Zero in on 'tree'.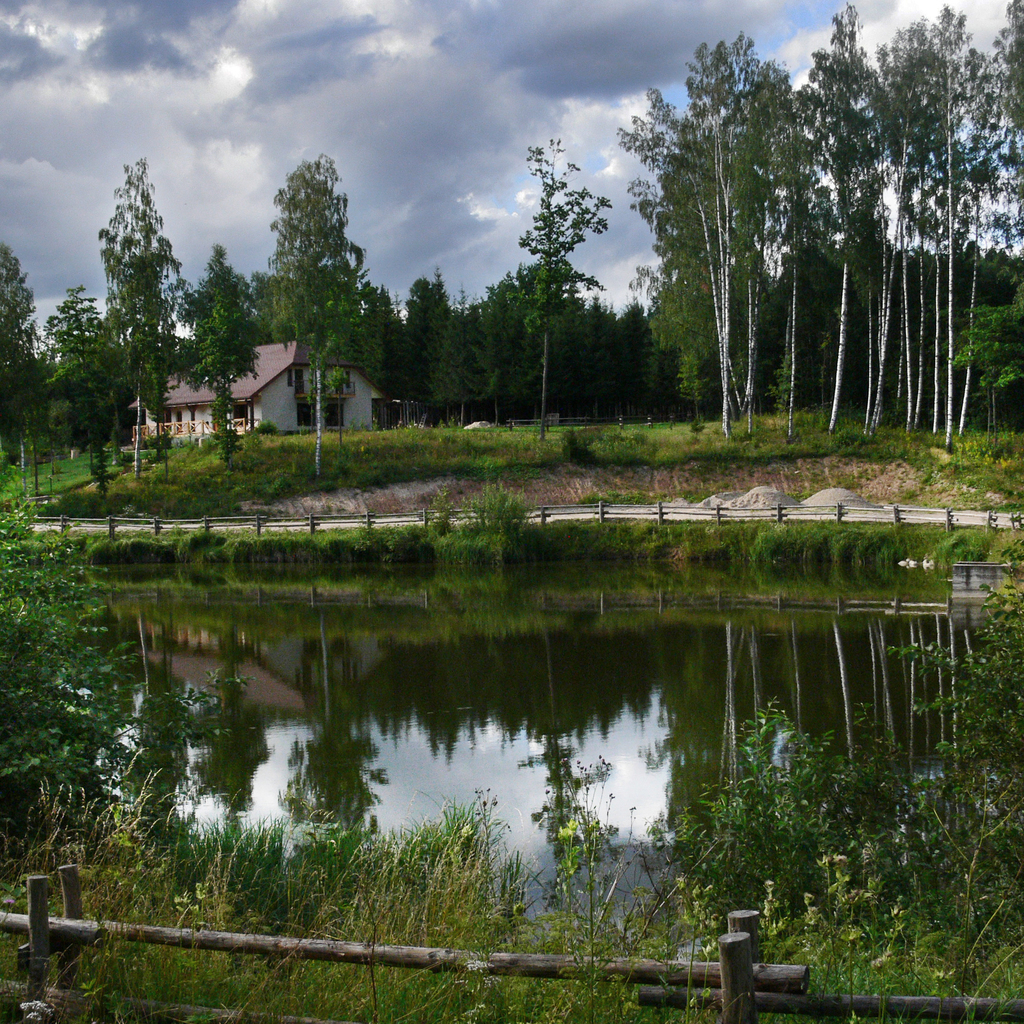
Zeroed in: select_region(517, 129, 612, 460).
